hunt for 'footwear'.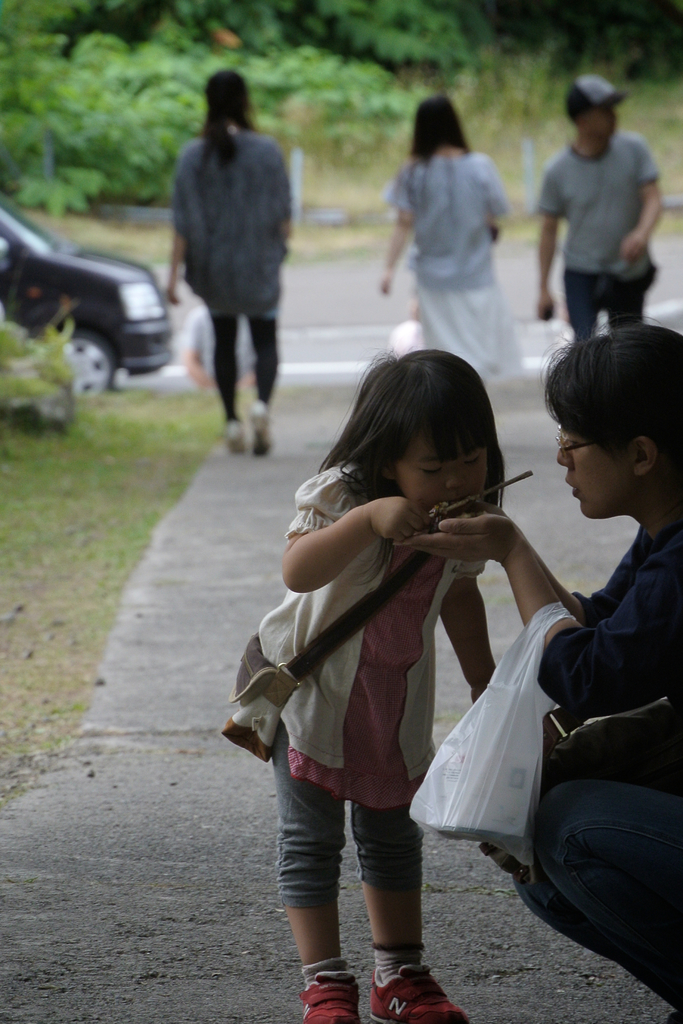
Hunted down at (249,410,272,459).
